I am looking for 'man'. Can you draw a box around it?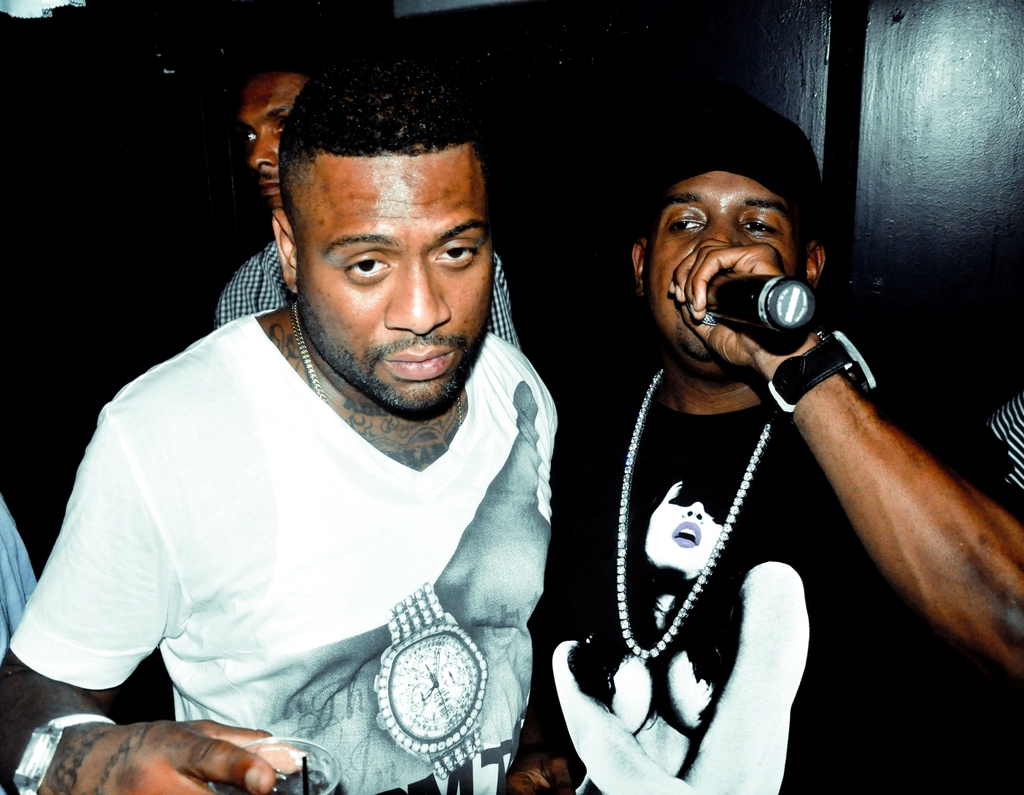
Sure, the bounding box is {"x1": 205, "y1": 55, "x2": 518, "y2": 355}.
